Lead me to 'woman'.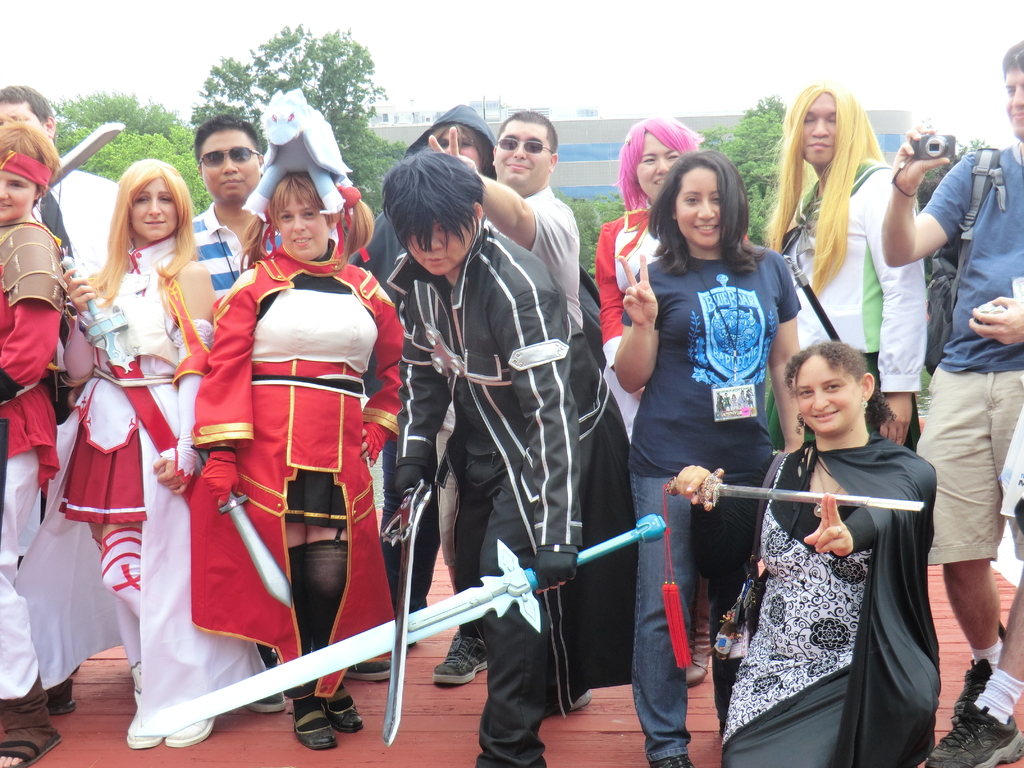
Lead to detection(666, 340, 941, 767).
